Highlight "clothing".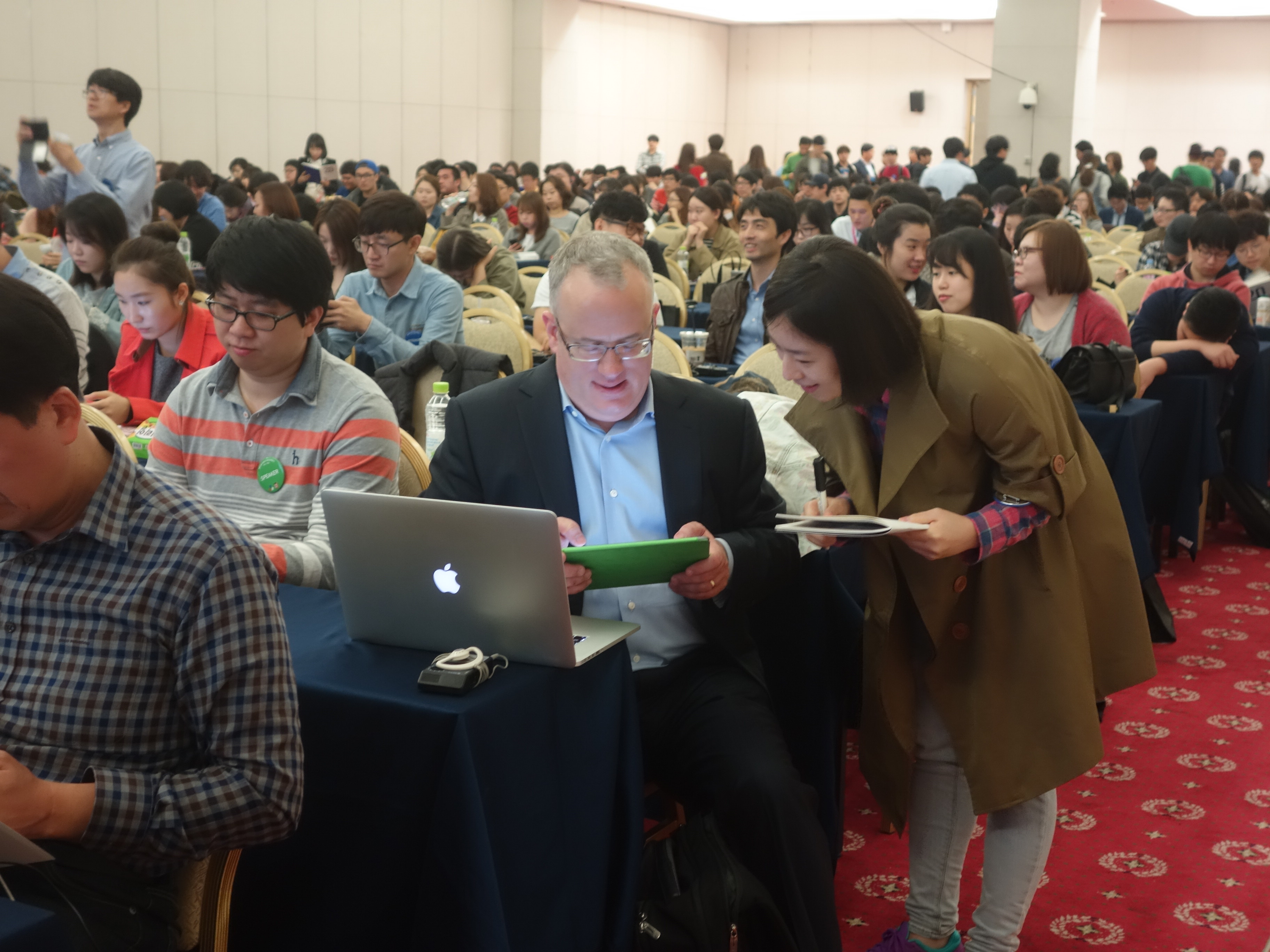
Highlighted region: Rect(385, 70, 398, 79).
